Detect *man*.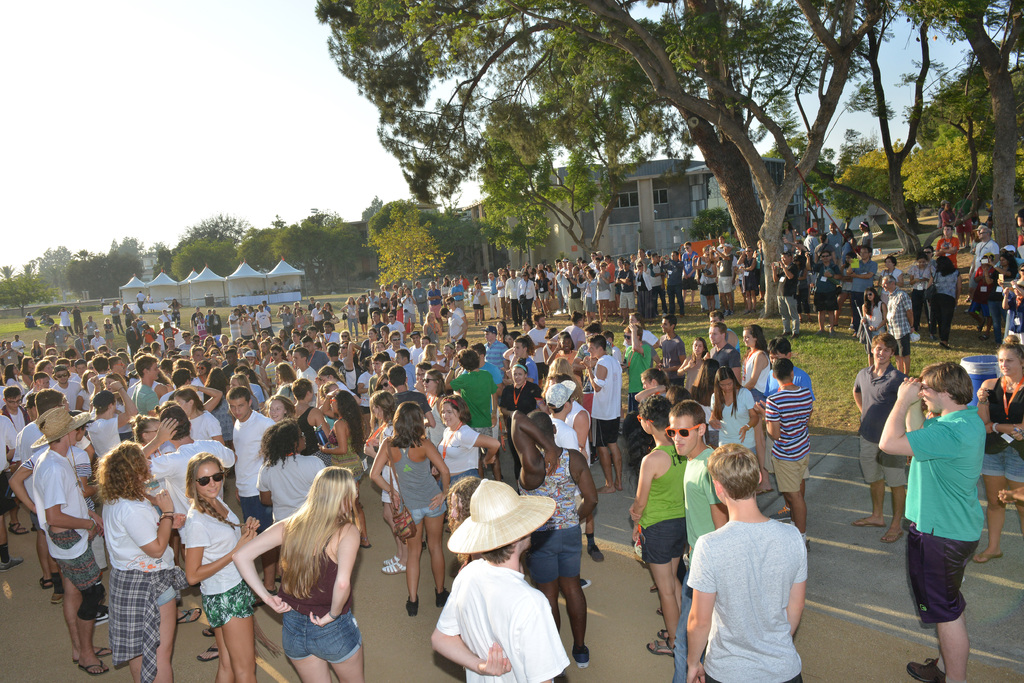
Detected at pyautogui.locateOnScreen(769, 248, 802, 341).
